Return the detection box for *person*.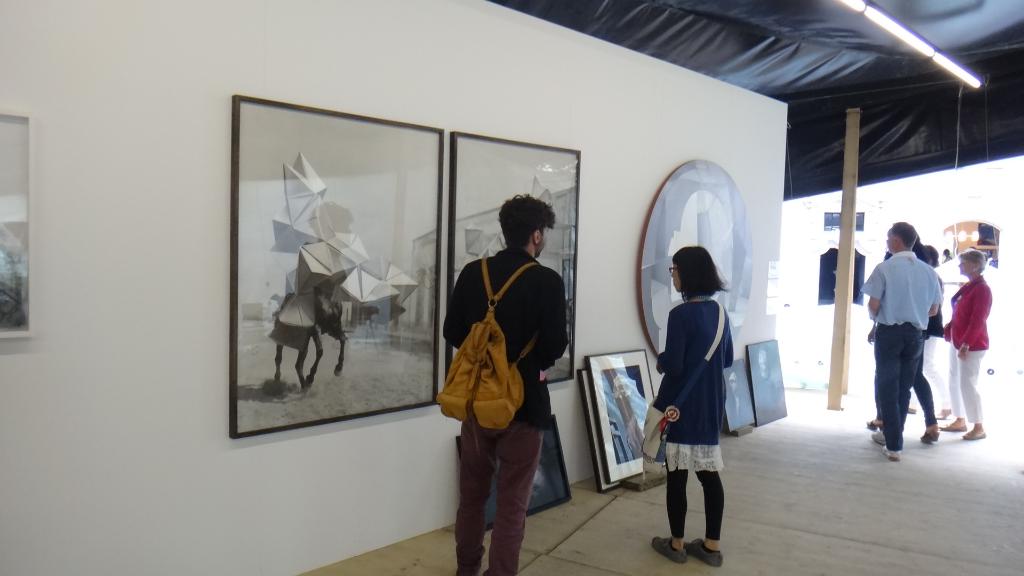
(651,220,749,570).
